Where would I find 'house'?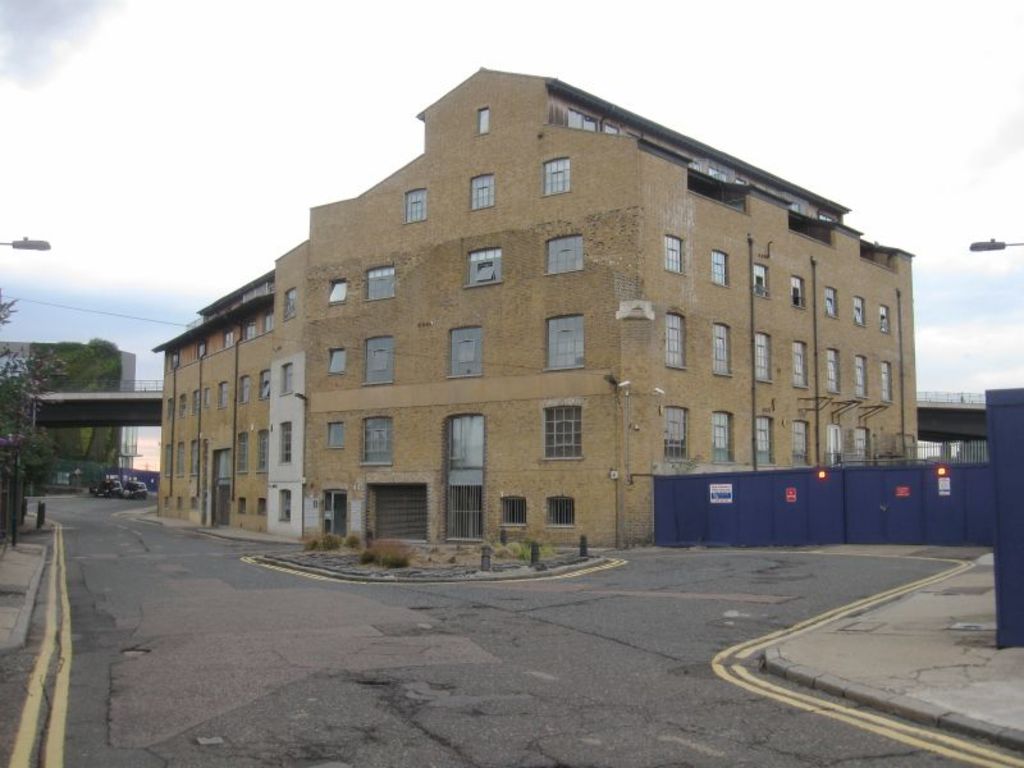
At x1=128 y1=51 x2=959 y2=591.
